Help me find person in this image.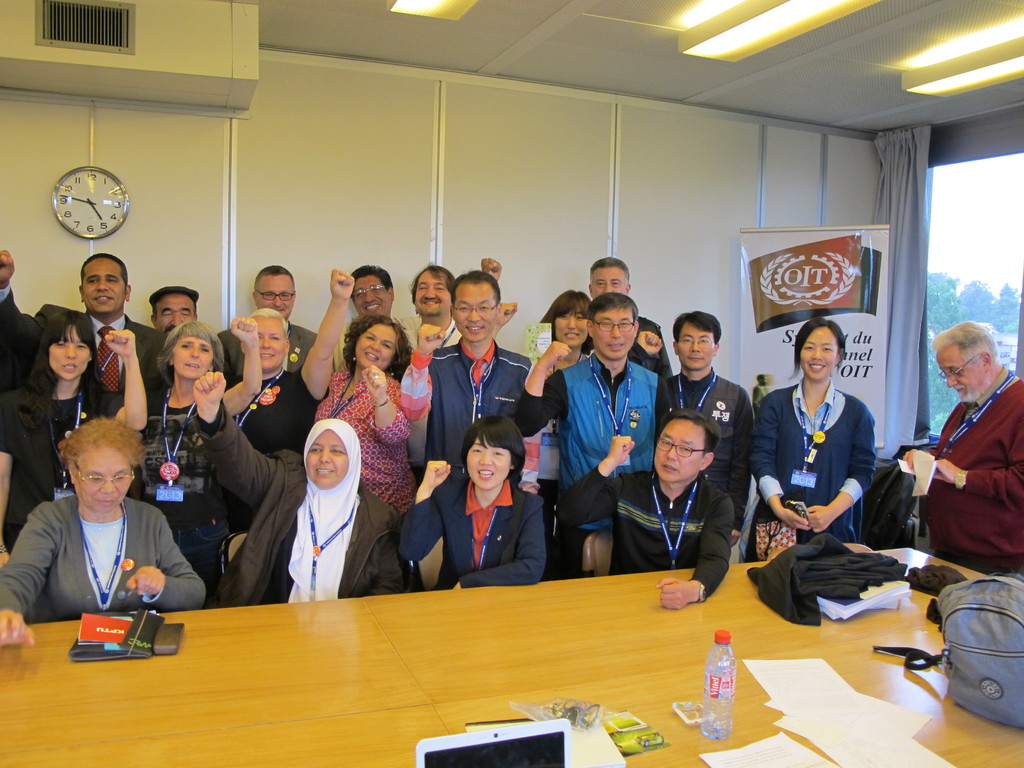
Found it: left=751, top=371, right=770, bottom=410.
